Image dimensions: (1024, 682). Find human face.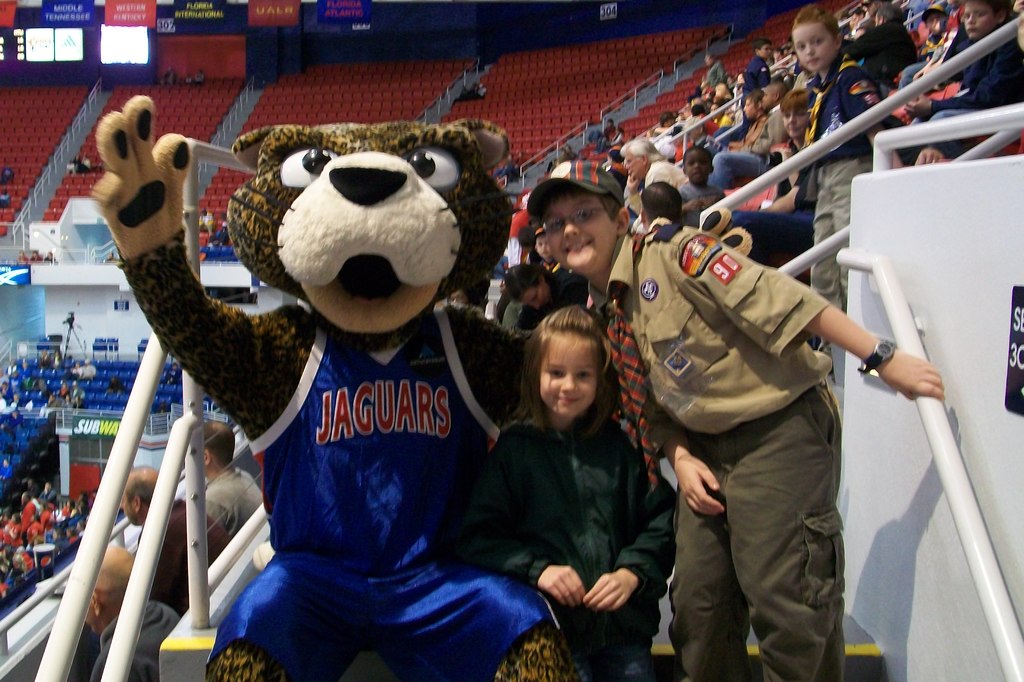
790, 23, 837, 70.
